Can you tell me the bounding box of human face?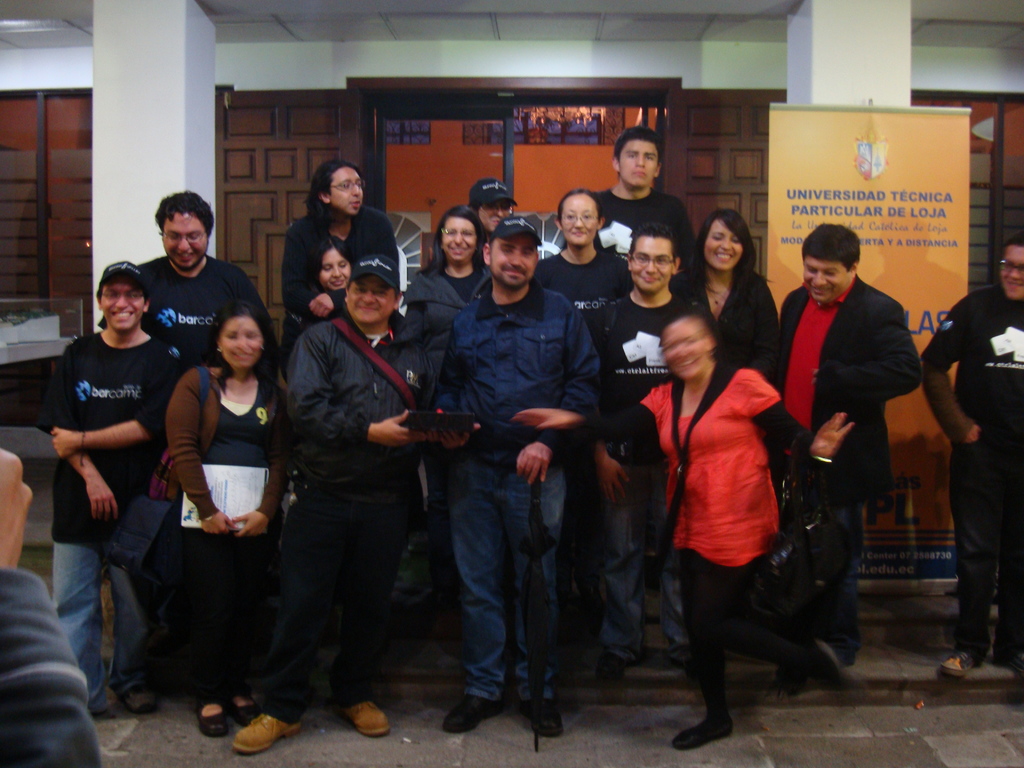
bbox=[621, 138, 659, 186].
